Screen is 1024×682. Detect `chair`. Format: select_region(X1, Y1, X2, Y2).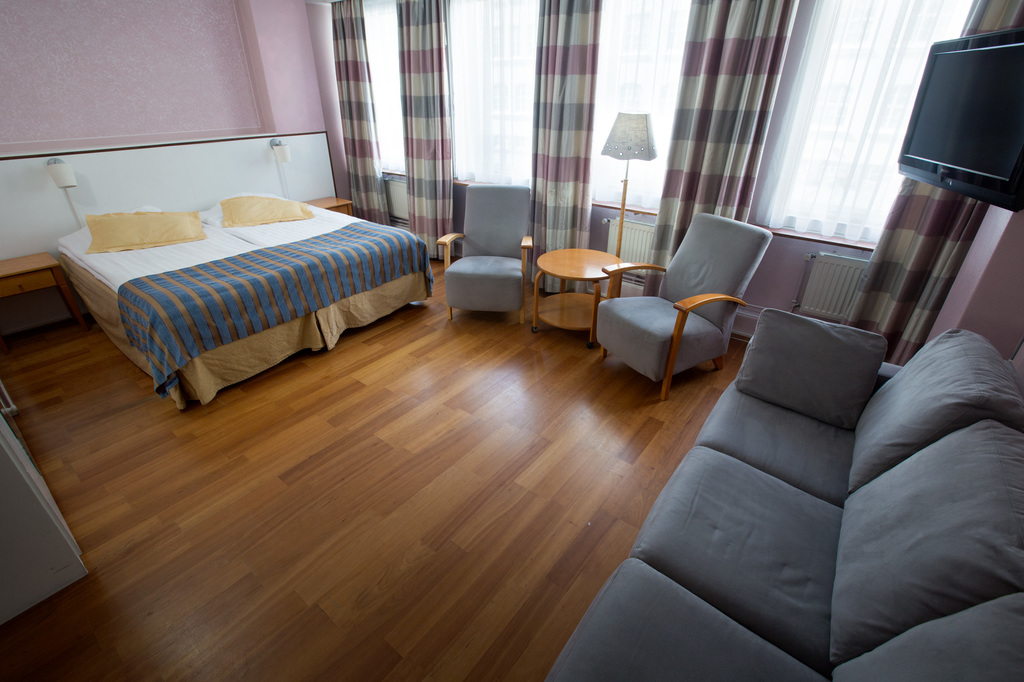
select_region(436, 183, 536, 322).
